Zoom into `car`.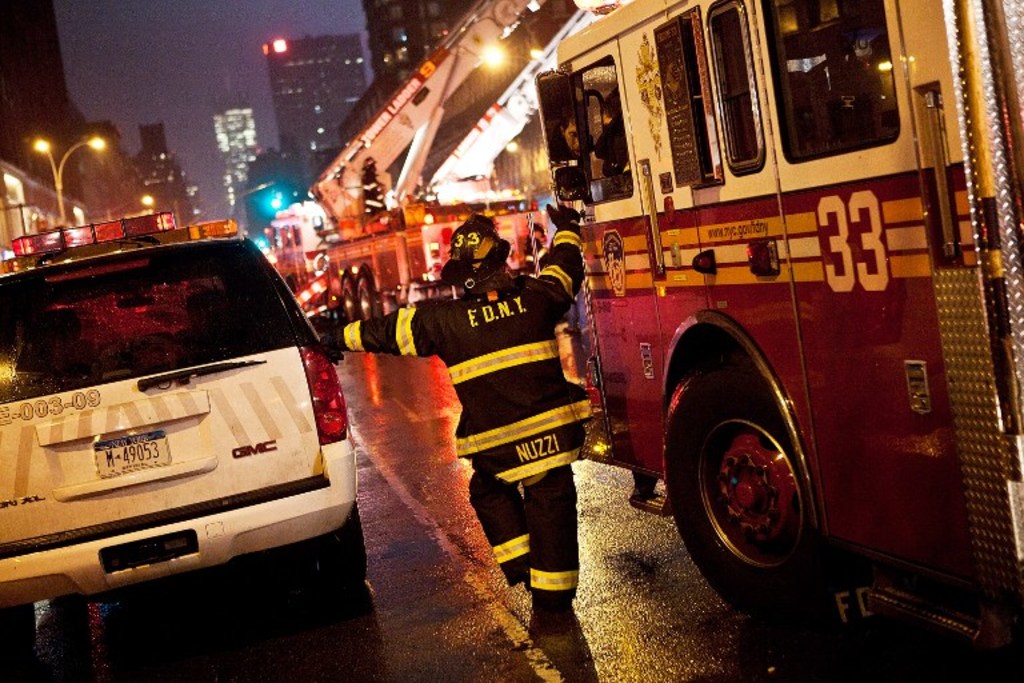
Zoom target: (left=0, top=227, right=387, bottom=682).
